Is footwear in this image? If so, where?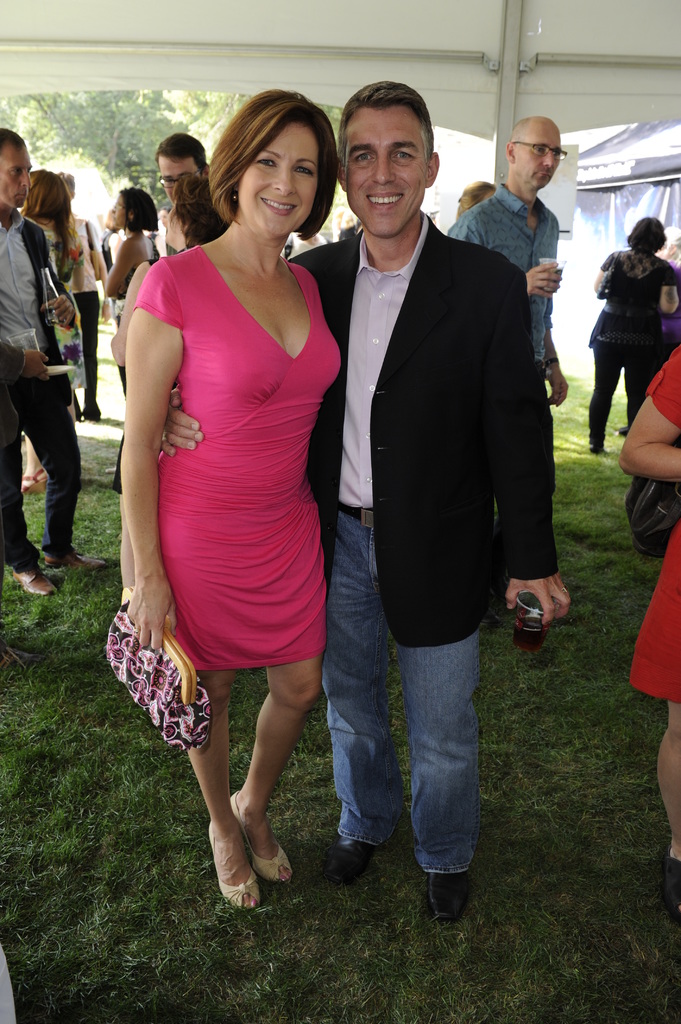
Yes, at detection(226, 788, 294, 882).
